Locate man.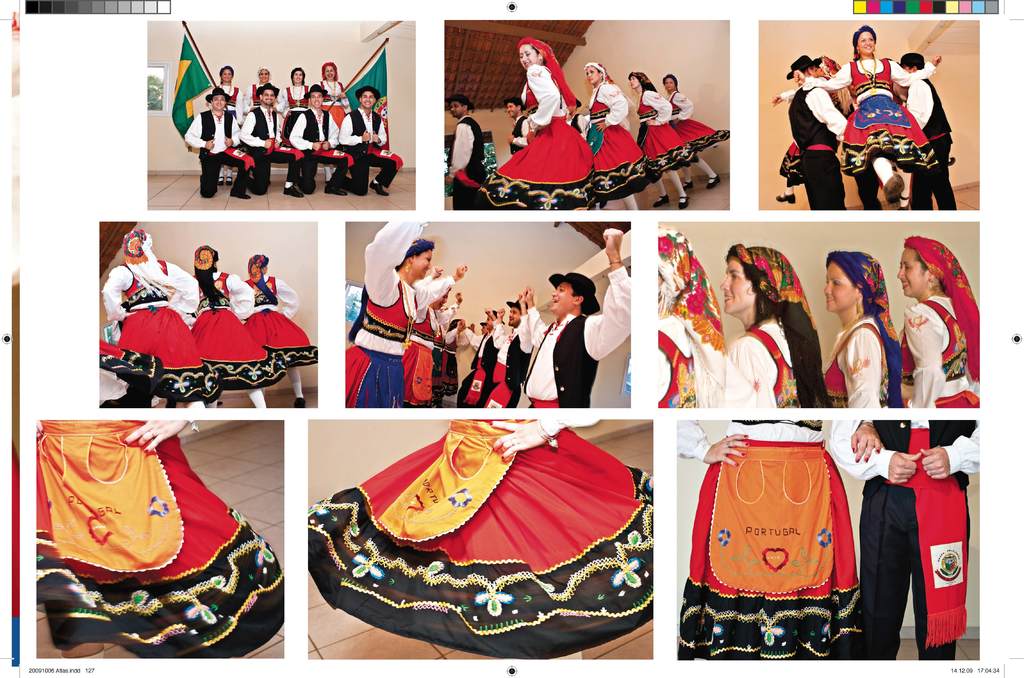
Bounding box: <bbox>234, 85, 302, 196</bbox>.
